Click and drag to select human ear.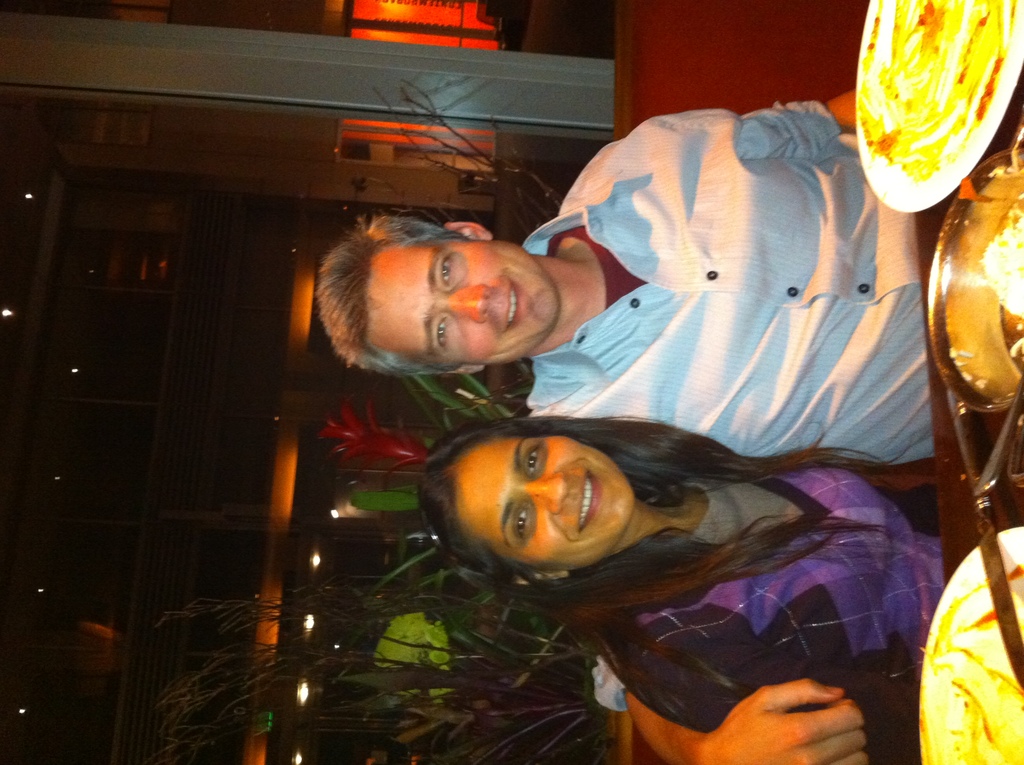
Selection: (451, 366, 483, 376).
